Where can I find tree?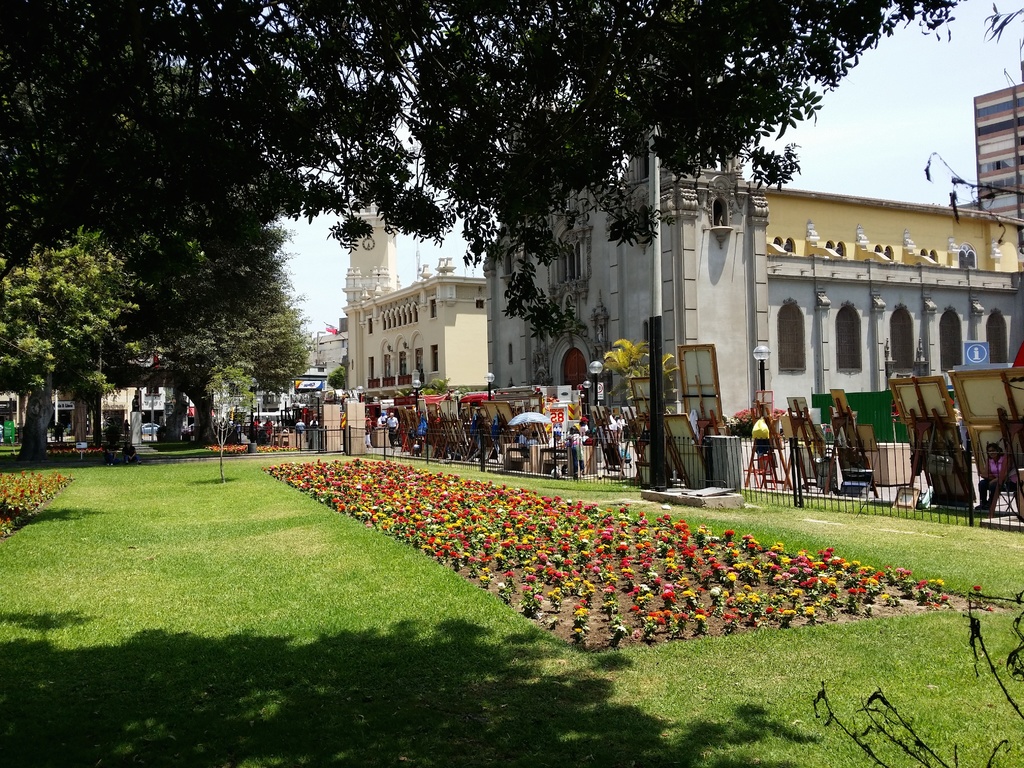
You can find it at select_region(0, 0, 999, 570).
